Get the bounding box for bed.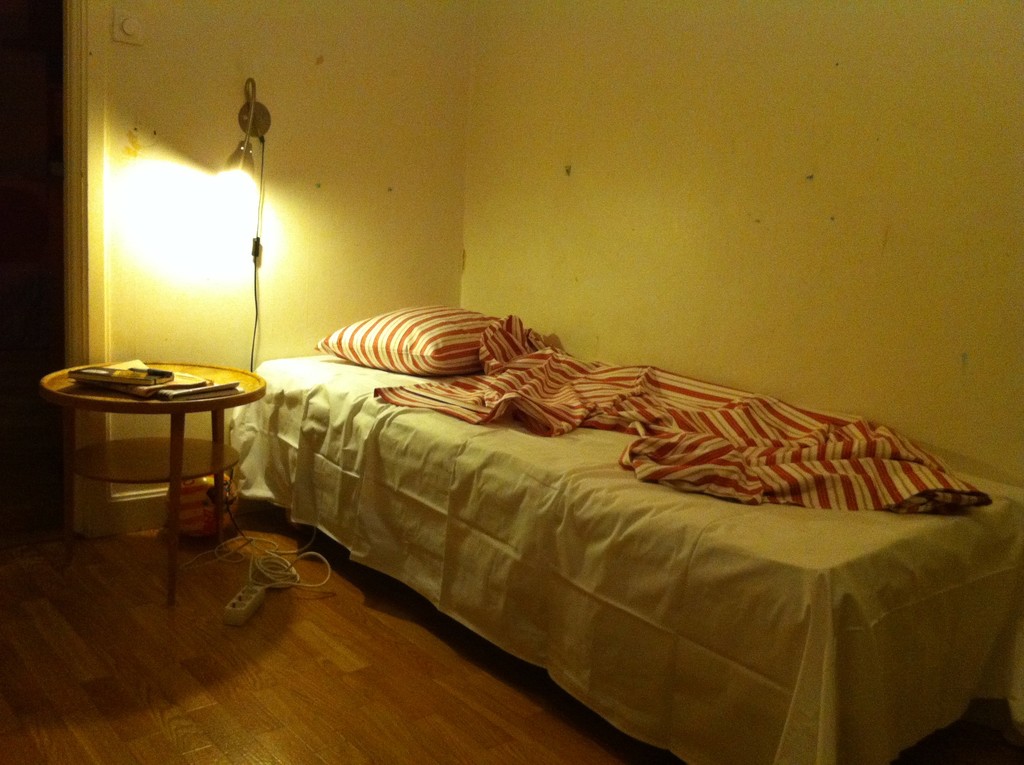
left=214, top=232, right=1018, bottom=757.
